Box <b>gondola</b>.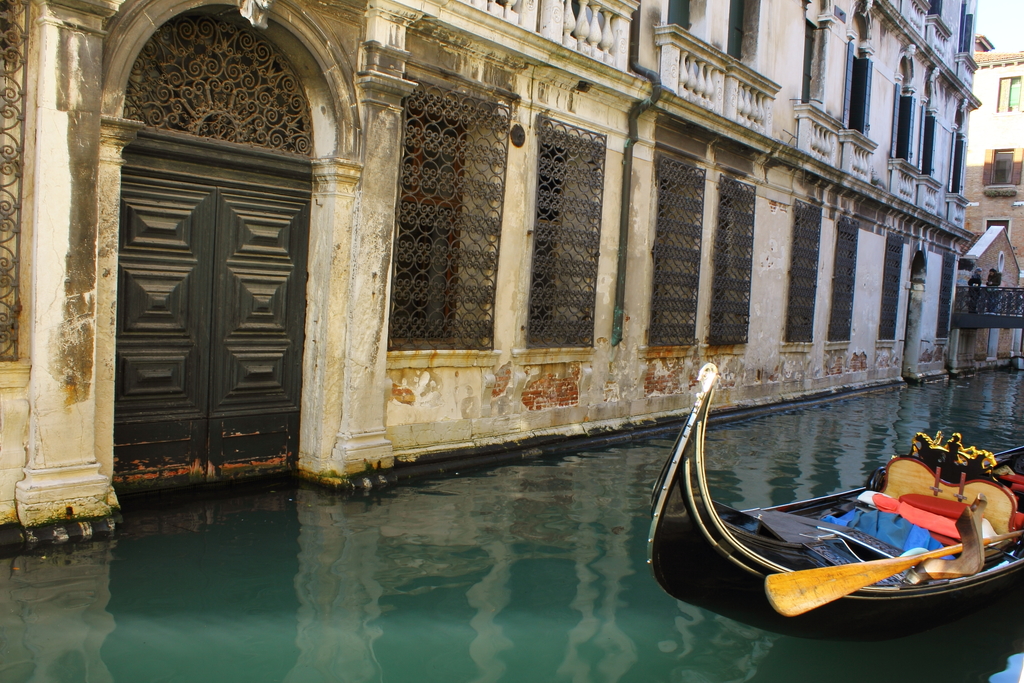
(636,359,1023,654).
